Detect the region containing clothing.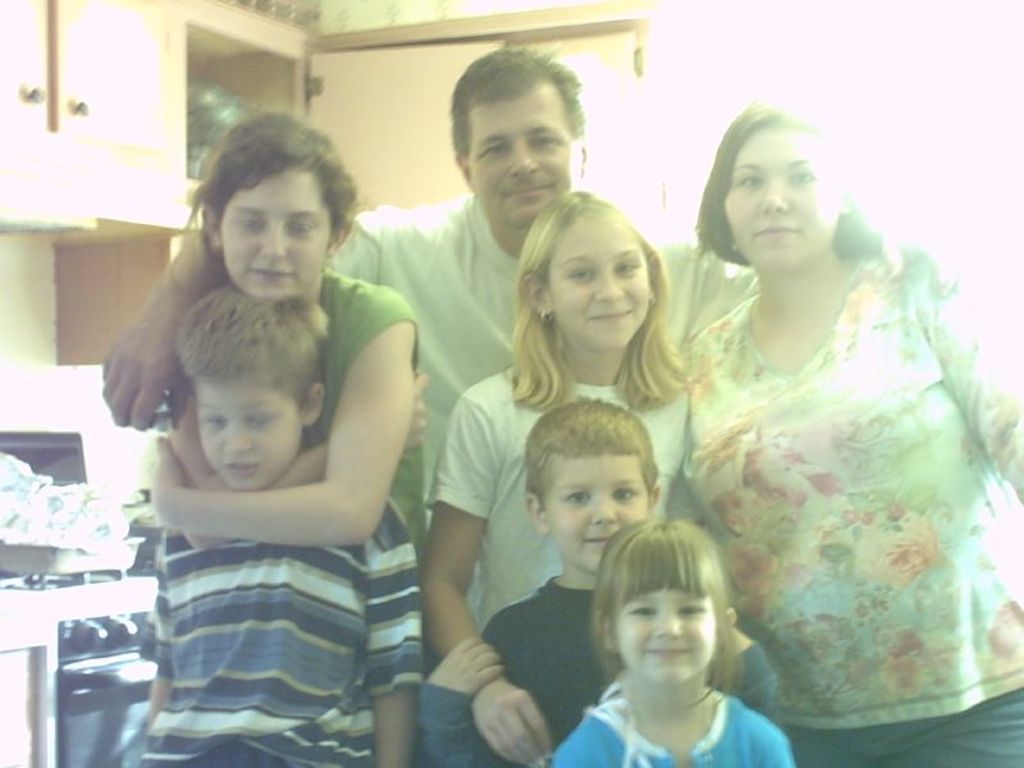
detection(676, 246, 1023, 767).
